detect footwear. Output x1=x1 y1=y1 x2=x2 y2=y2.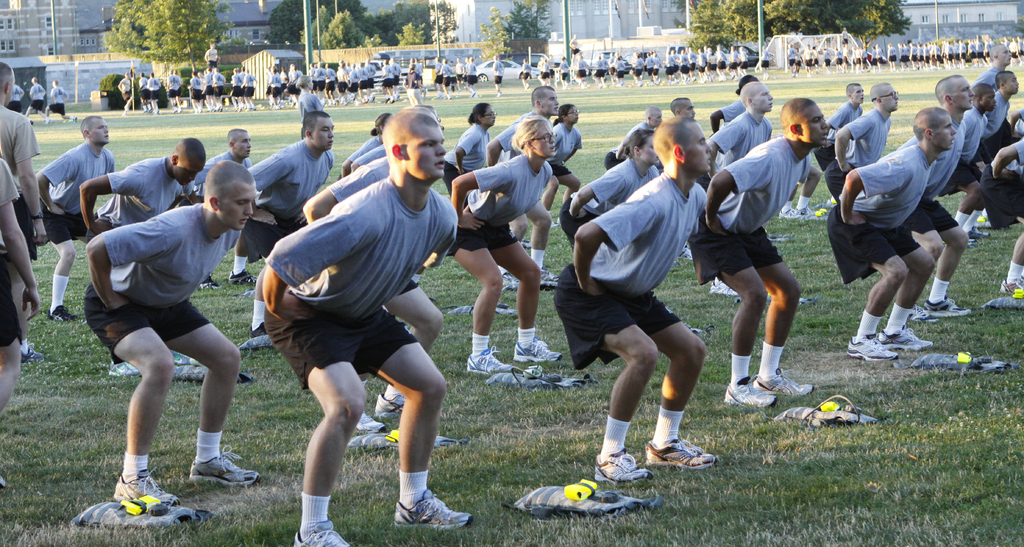
x1=753 y1=369 x2=814 y2=396.
